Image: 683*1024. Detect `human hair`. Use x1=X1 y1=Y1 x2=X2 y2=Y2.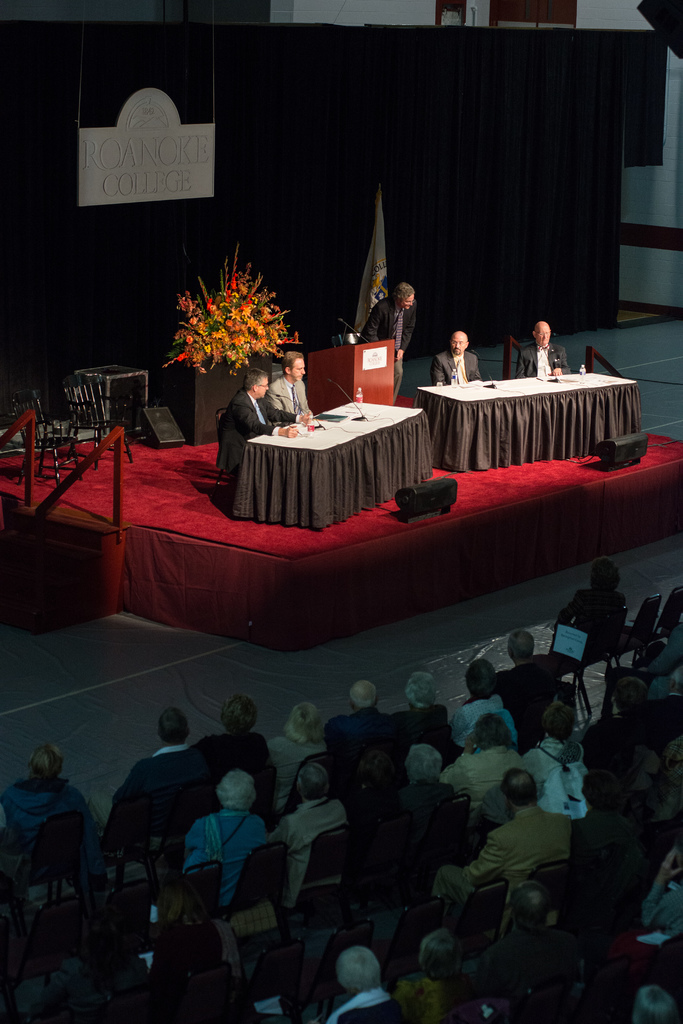
x1=473 y1=715 x2=511 y2=750.
